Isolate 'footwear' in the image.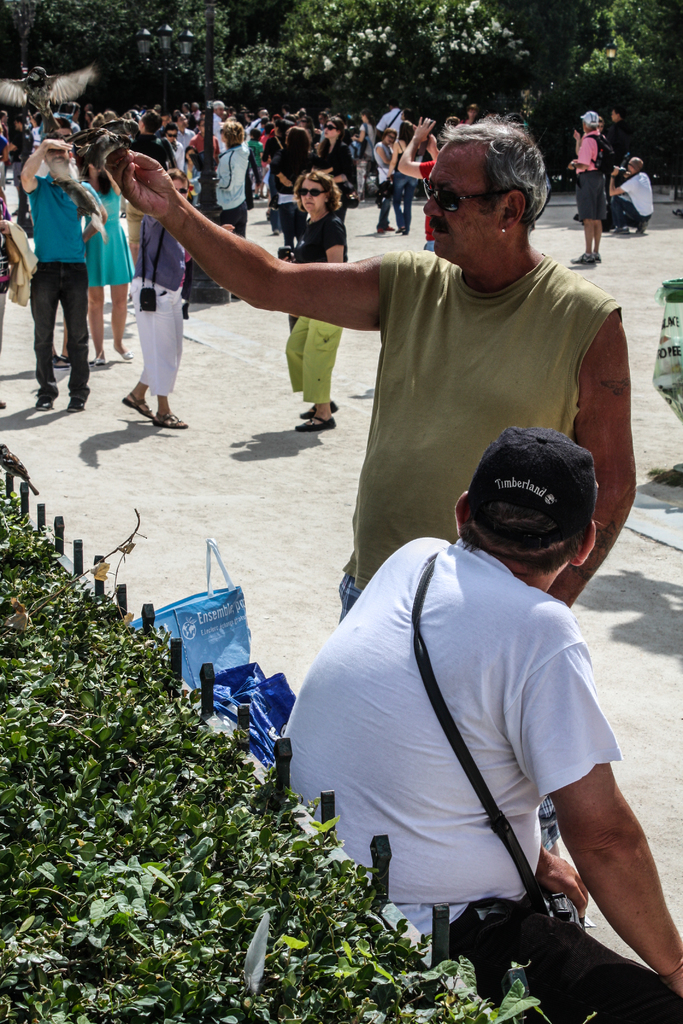
Isolated region: BBox(94, 354, 104, 367).
